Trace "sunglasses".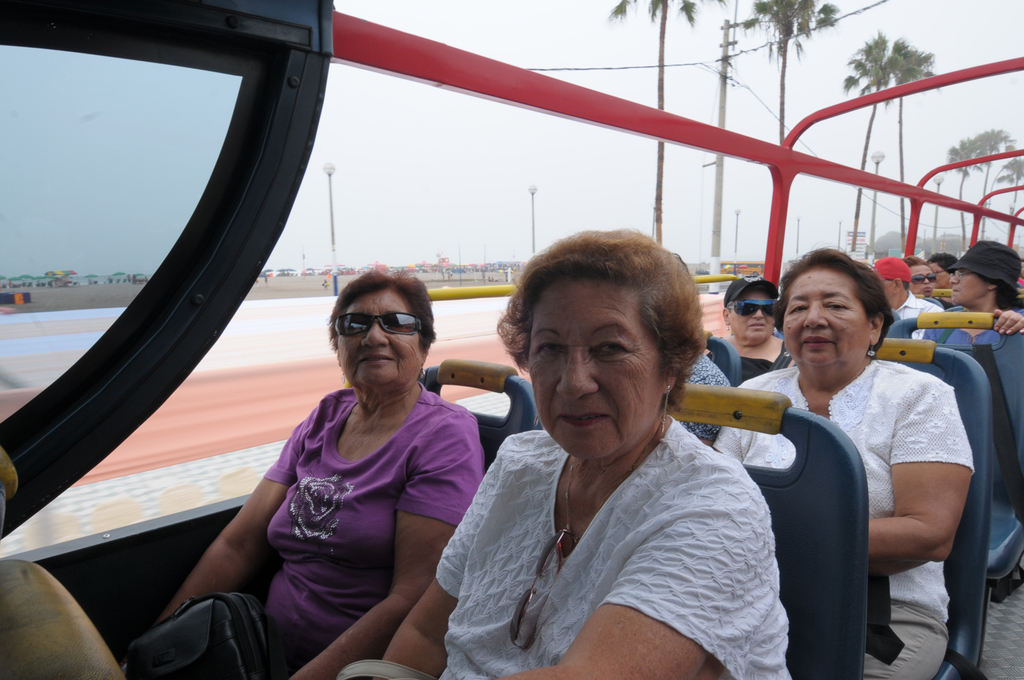
Traced to [330,308,423,337].
